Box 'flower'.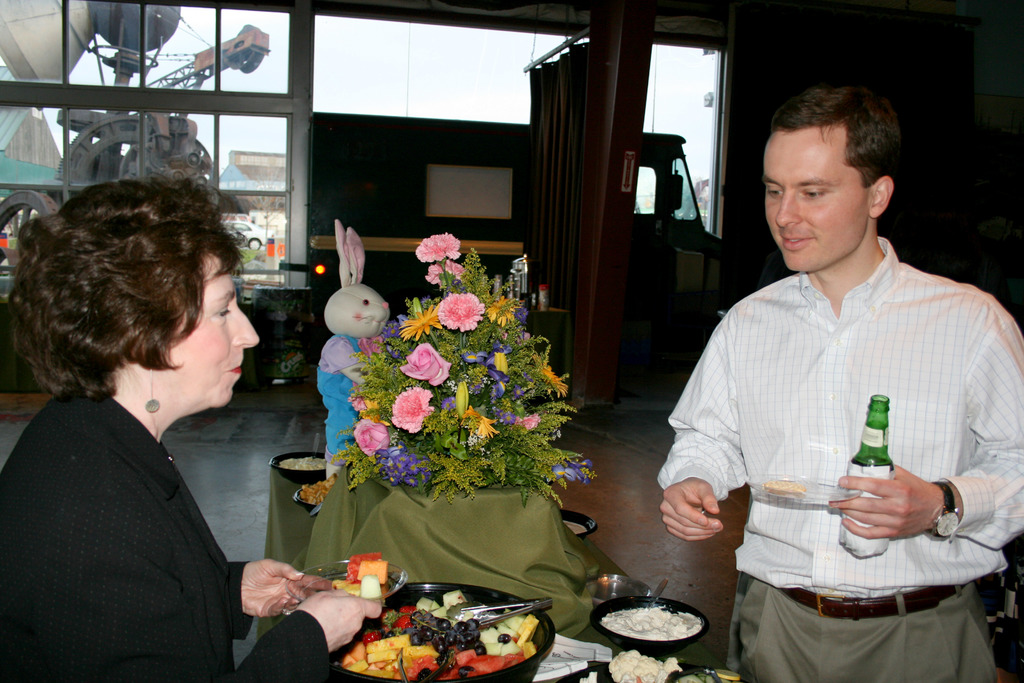
[431,288,486,331].
